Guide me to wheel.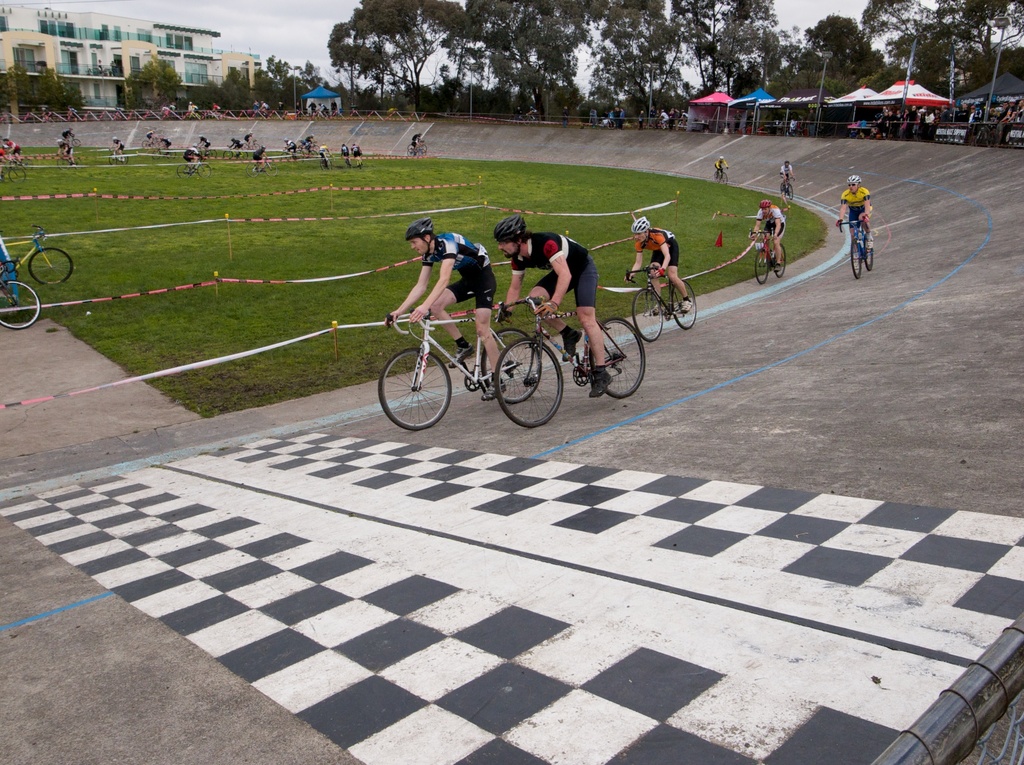
Guidance: {"x1": 851, "y1": 241, "x2": 860, "y2": 278}.
